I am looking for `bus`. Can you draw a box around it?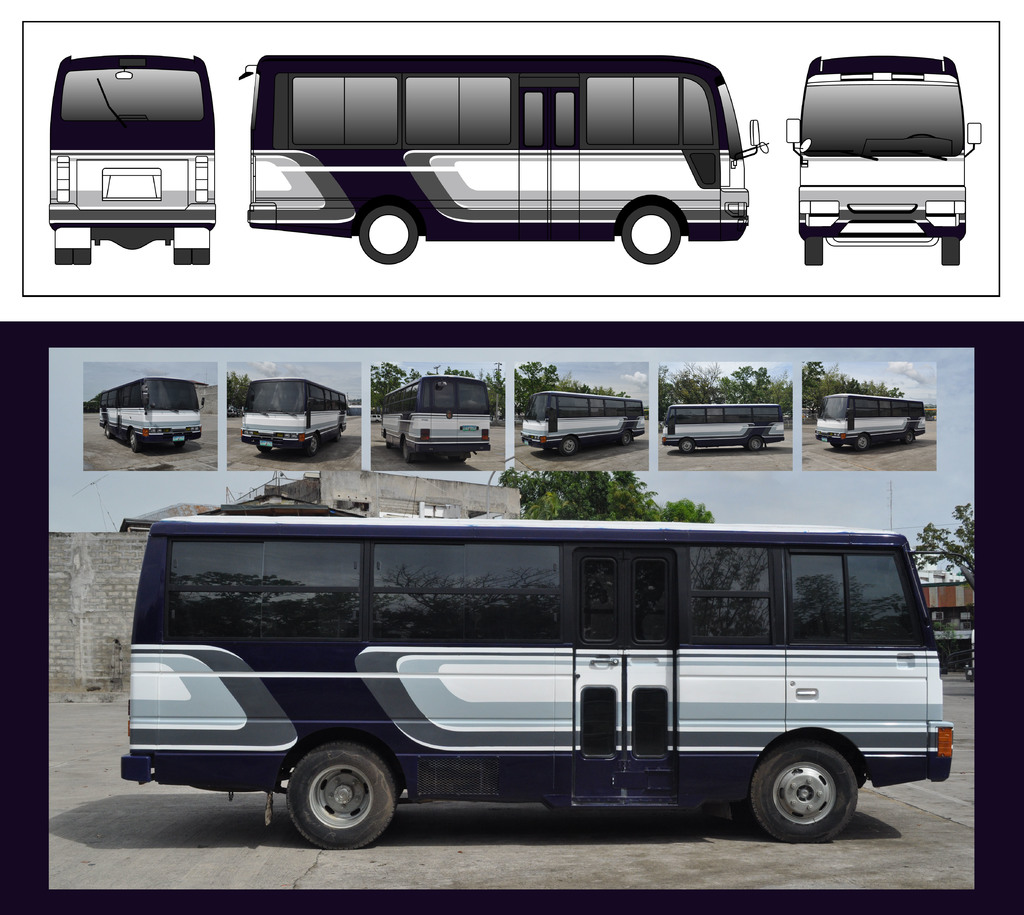
Sure, the bounding box is <region>45, 50, 214, 268</region>.
